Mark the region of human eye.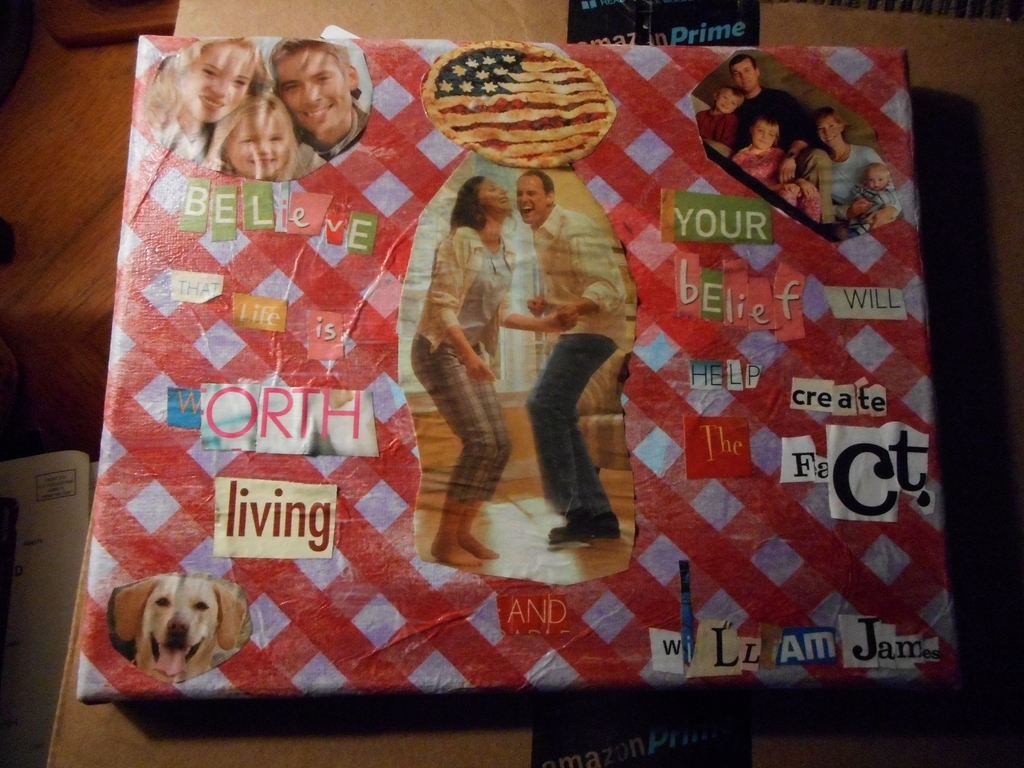
Region: (left=266, top=137, right=284, bottom=143).
